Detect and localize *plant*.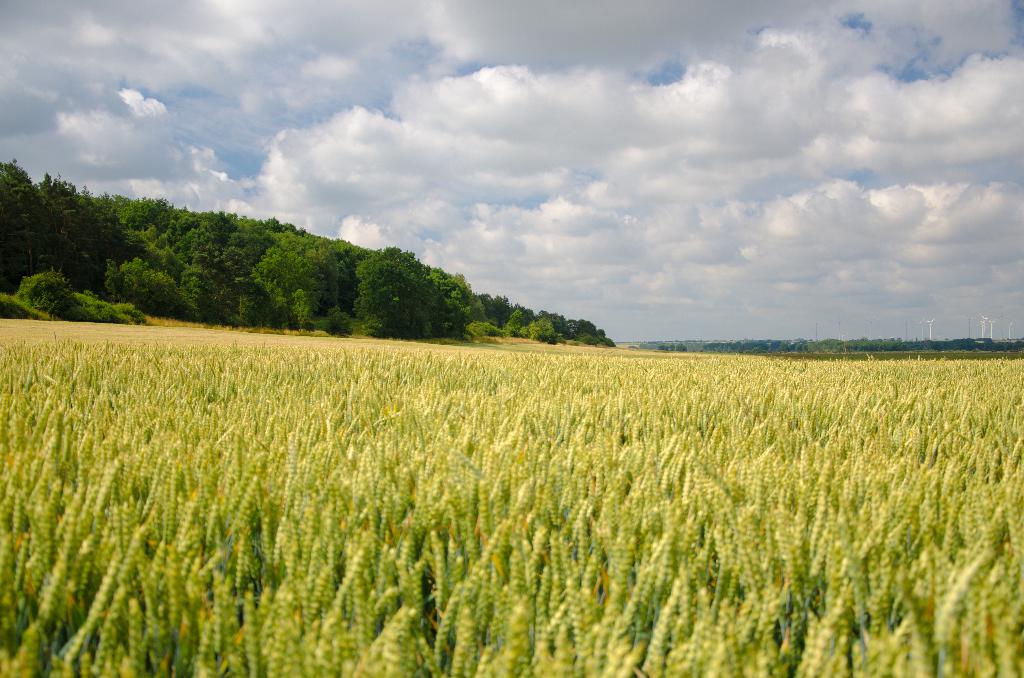
Localized at 469 321 510 334.
